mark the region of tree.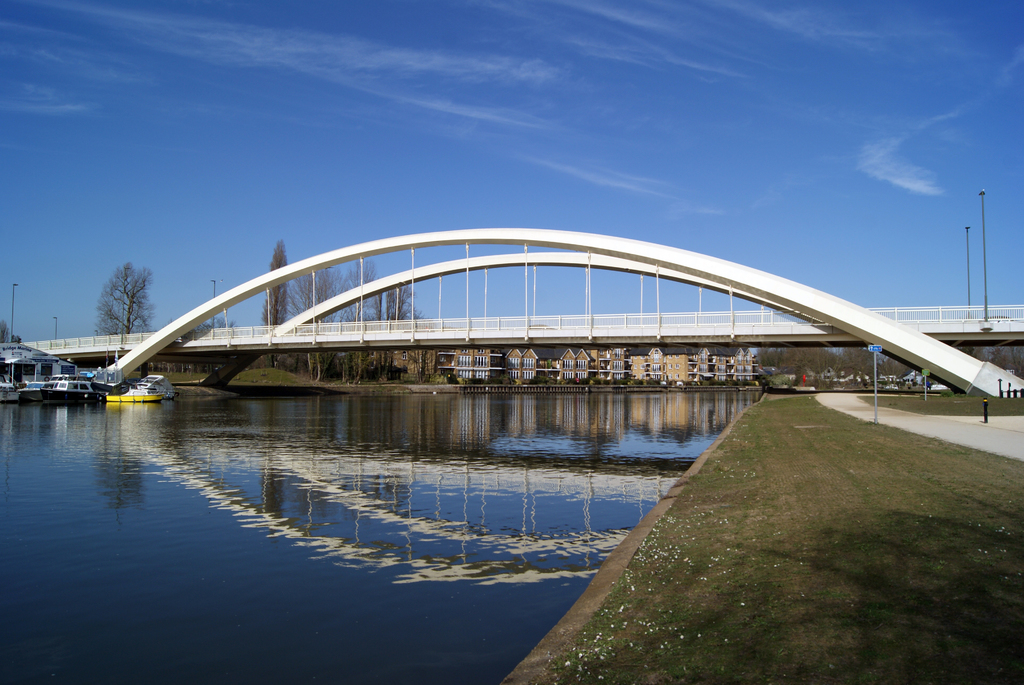
Region: left=0, top=321, right=12, bottom=342.
